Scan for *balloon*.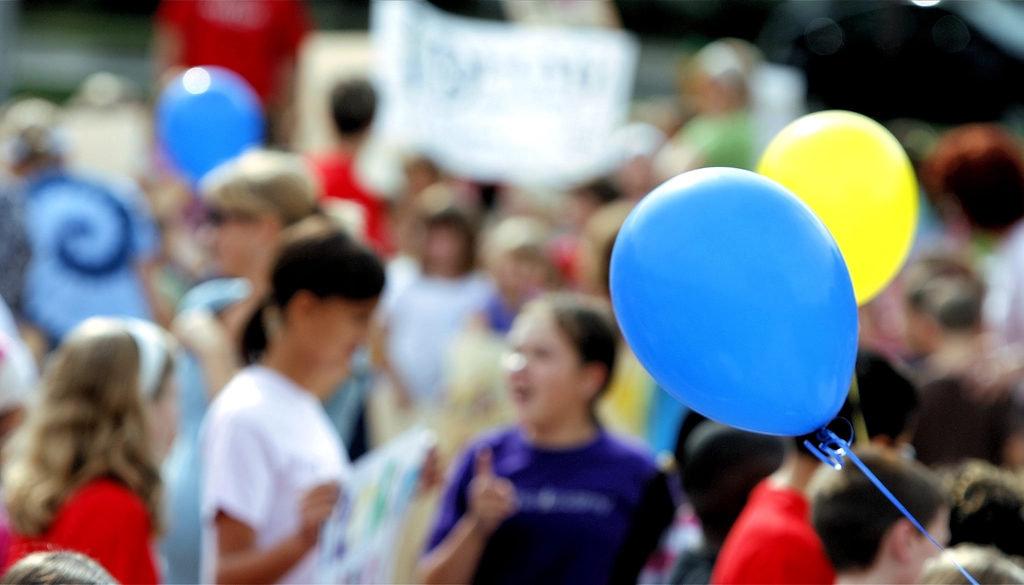
Scan result: {"left": 150, "top": 67, "right": 266, "bottom": 182}.
